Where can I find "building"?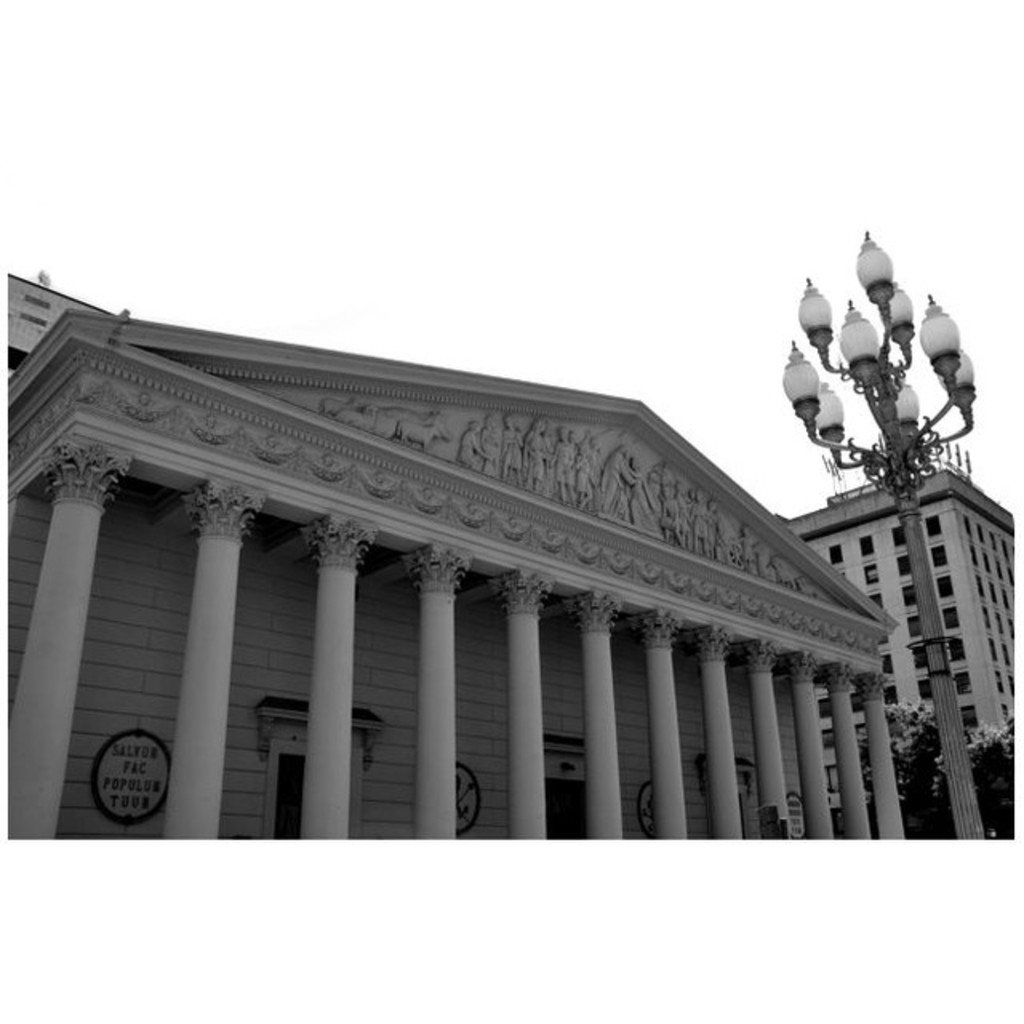
You can find it at [8,270,894,840].
